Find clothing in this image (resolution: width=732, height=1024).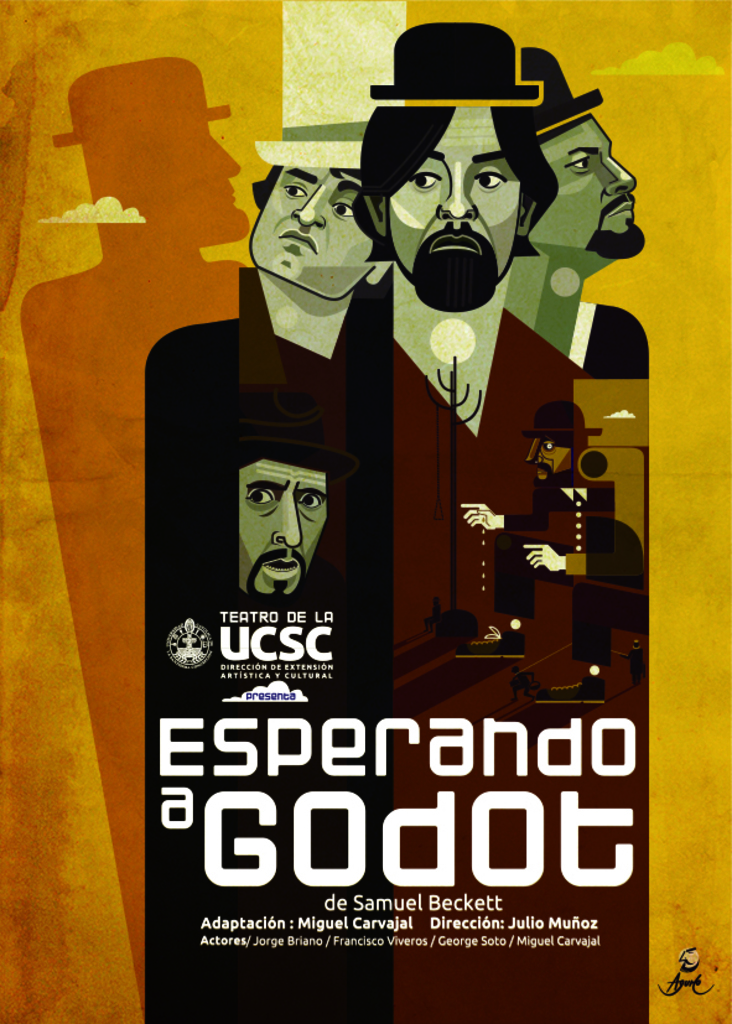
x1=146 y1=259 x2=479 y2=731.
